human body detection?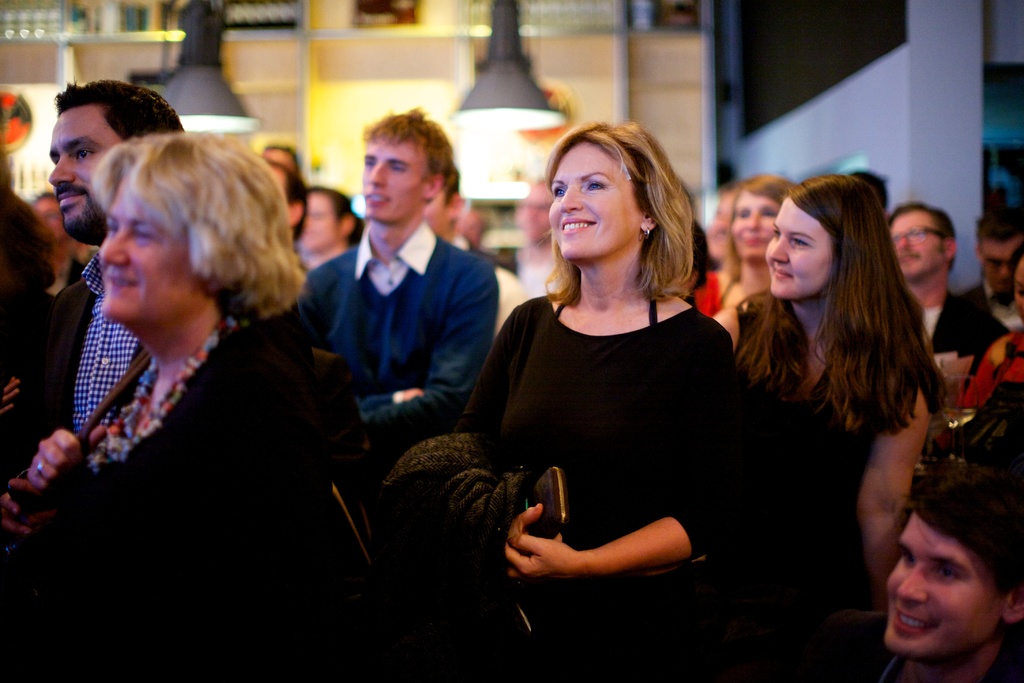
<bbox>0, 252, 143, 501</bbox>
